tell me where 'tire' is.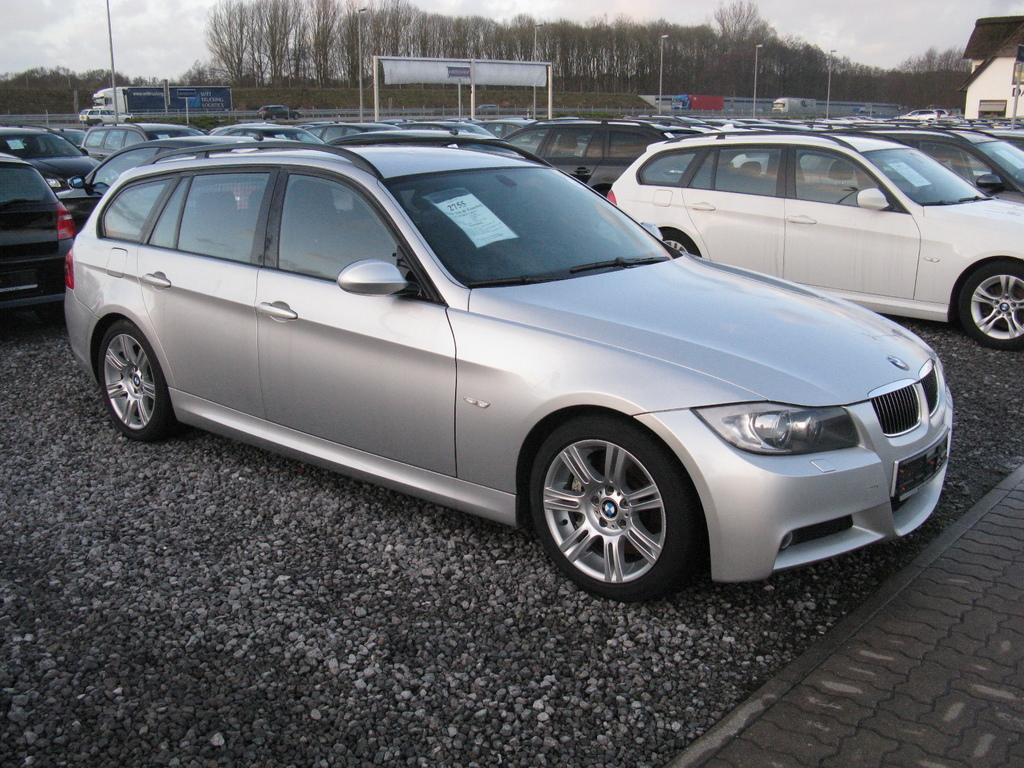
'tire' is at (598, 187, 608, 198).
